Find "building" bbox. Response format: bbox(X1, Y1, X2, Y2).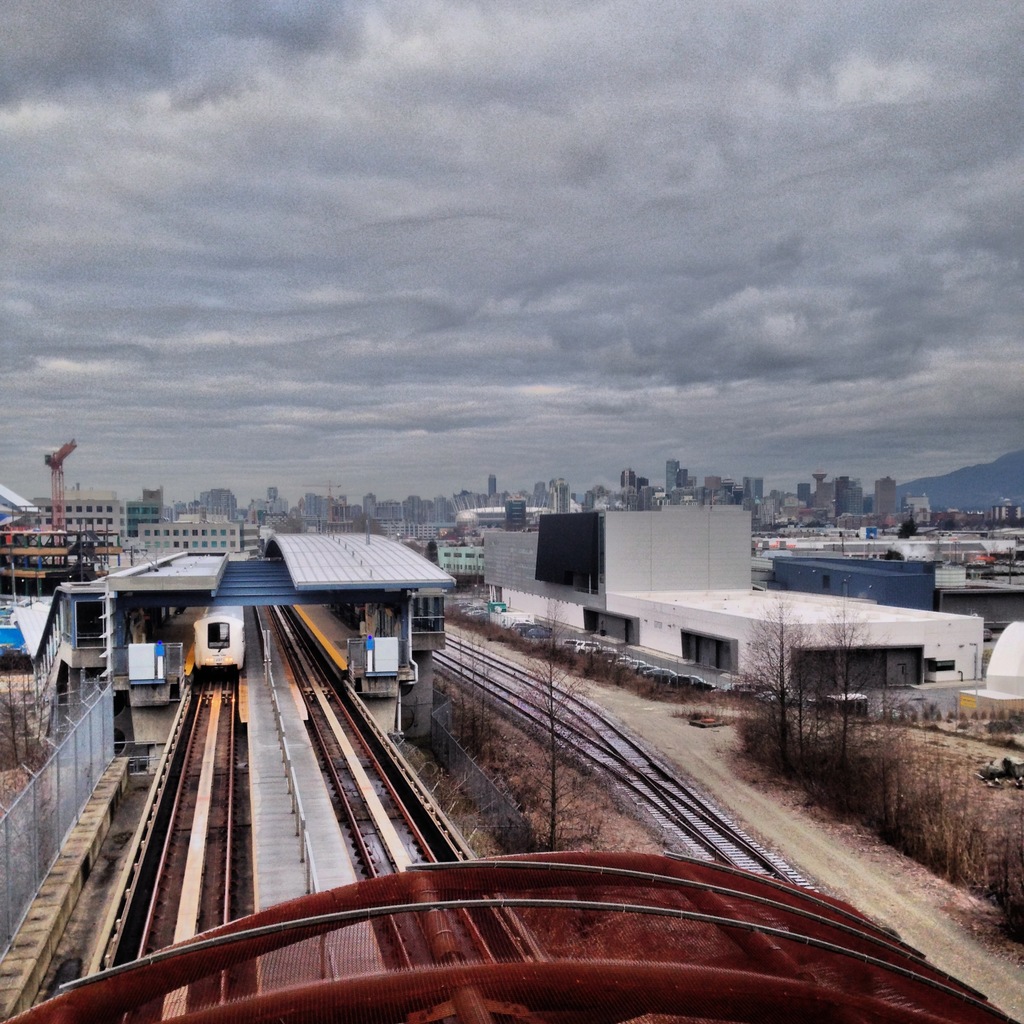
bbox(140, 524, 239, 552).
